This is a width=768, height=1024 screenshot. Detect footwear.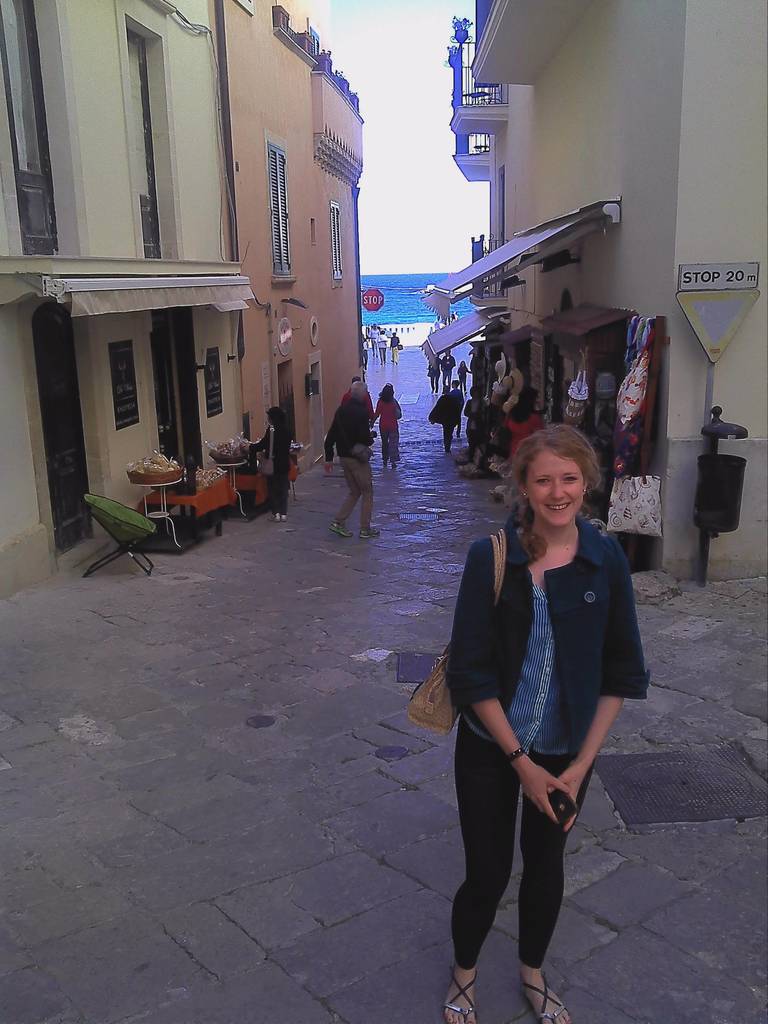
x1=444, y1=963, x2=477, y2=1023.
